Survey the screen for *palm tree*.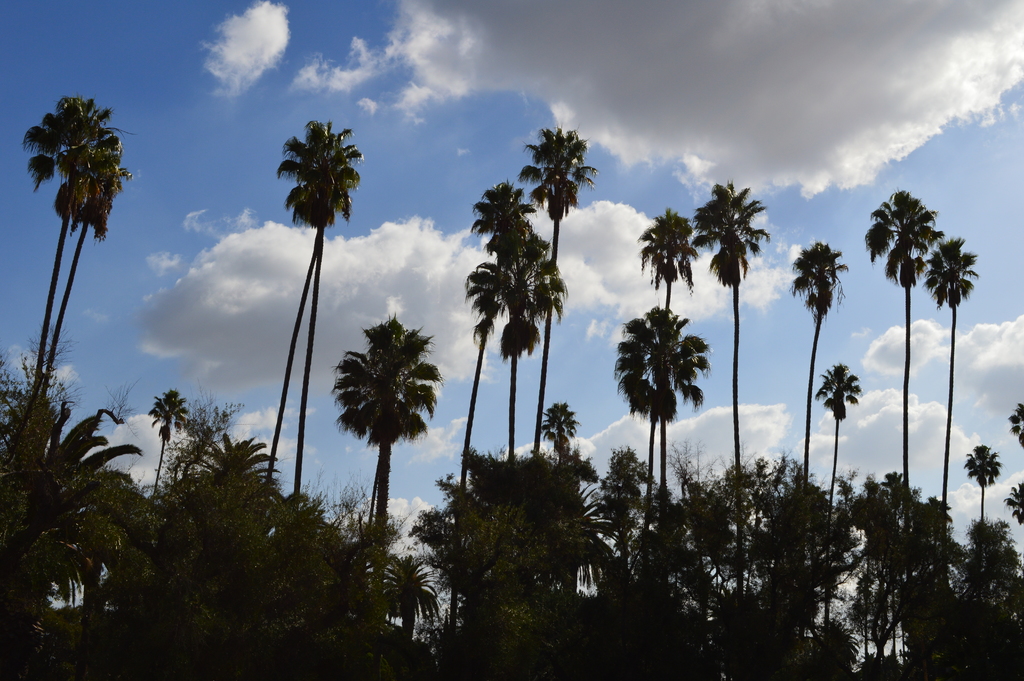
Survey found: pyautogui.locateOnScreen(920, 229, 984, 636).
